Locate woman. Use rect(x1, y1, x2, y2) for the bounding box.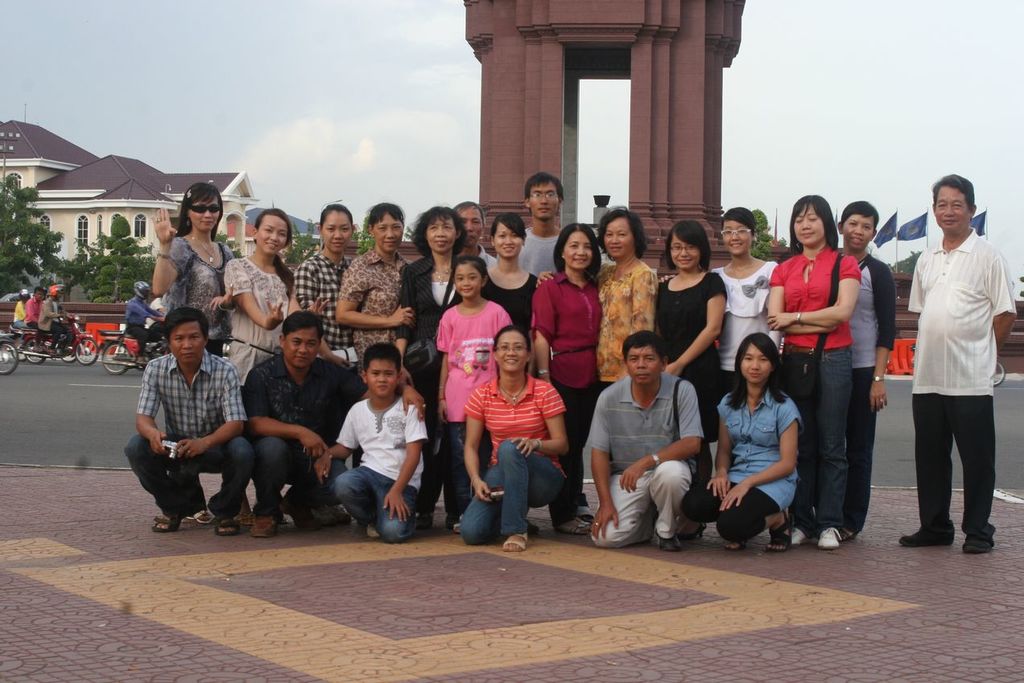
rect(229, 208, 291, 529).
